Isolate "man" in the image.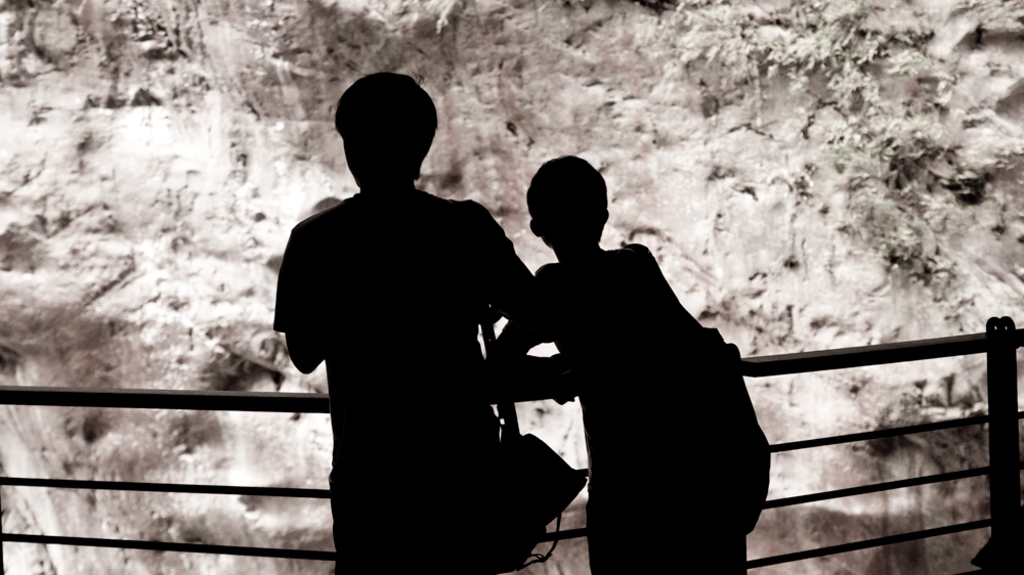
Isolated region: box(244, 61, 588, 574).
